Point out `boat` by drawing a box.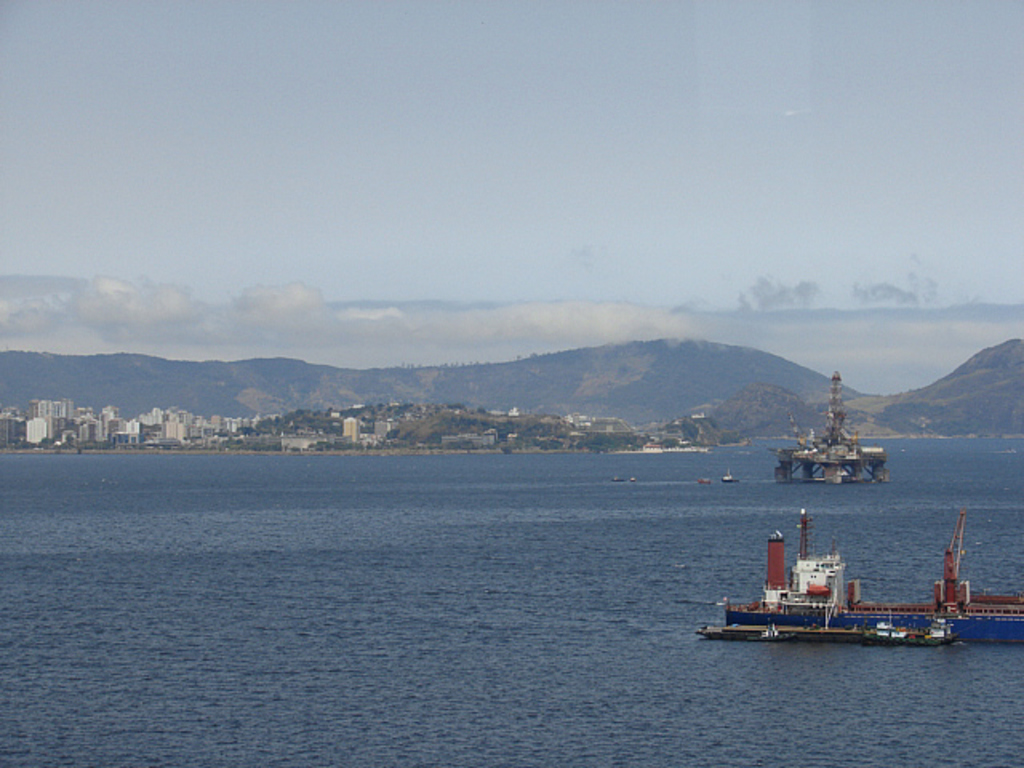
[698, 474, 710, 485].
